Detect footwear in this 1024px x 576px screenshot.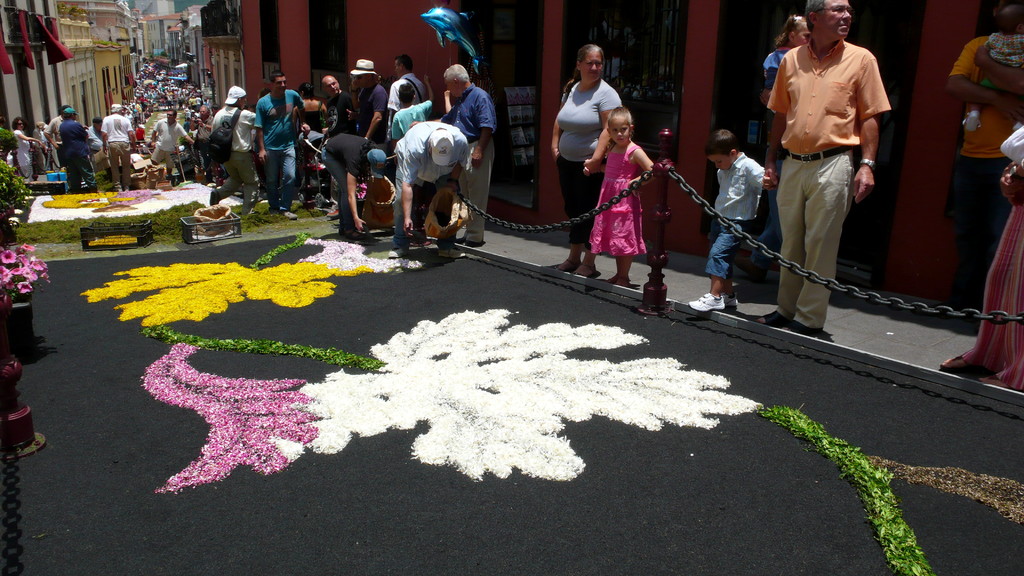
Detection: (left=577, top=264, right=600, bottom=278).
